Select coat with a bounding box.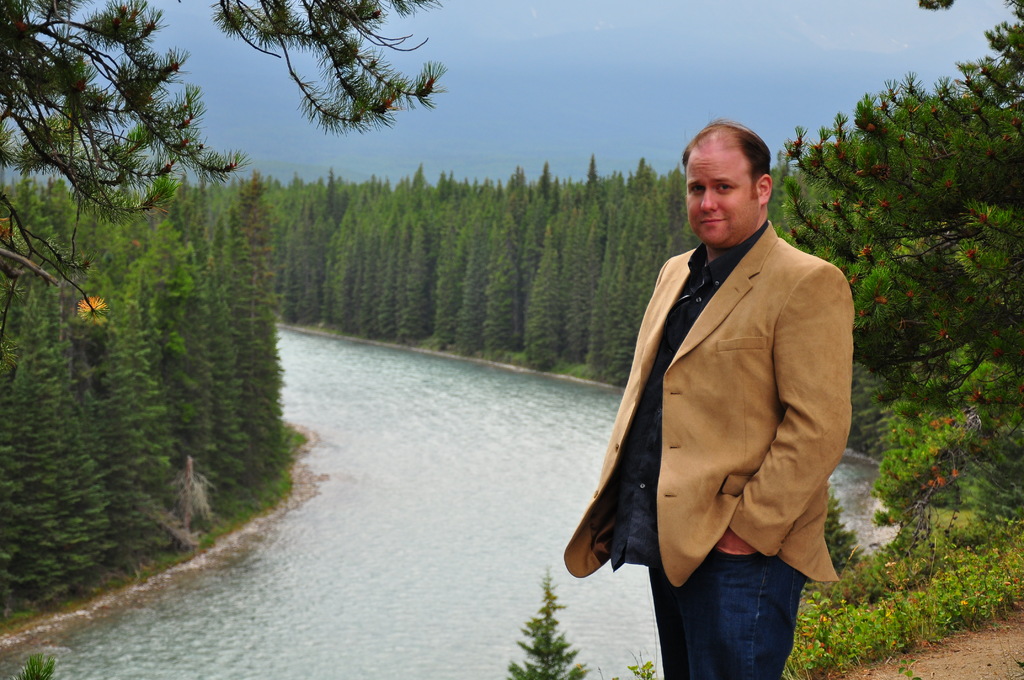
l=598, t=204, r=864, b=587.
